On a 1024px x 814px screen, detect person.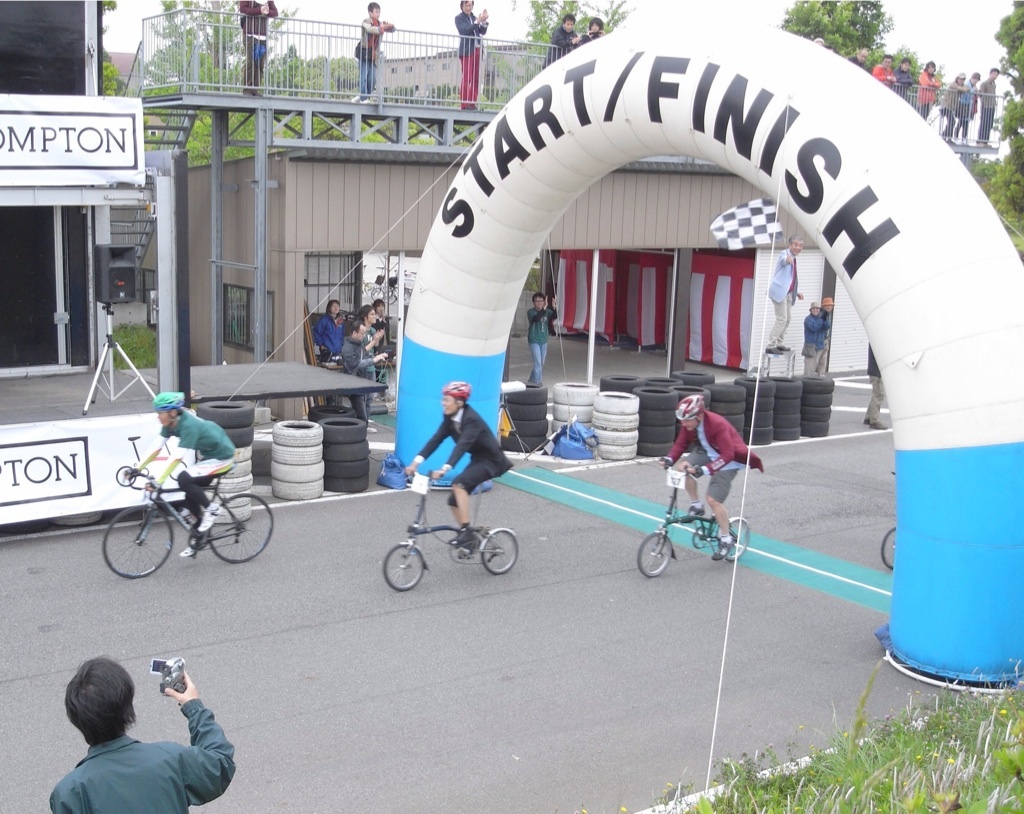
Rect(765, 232, 807, 356).
